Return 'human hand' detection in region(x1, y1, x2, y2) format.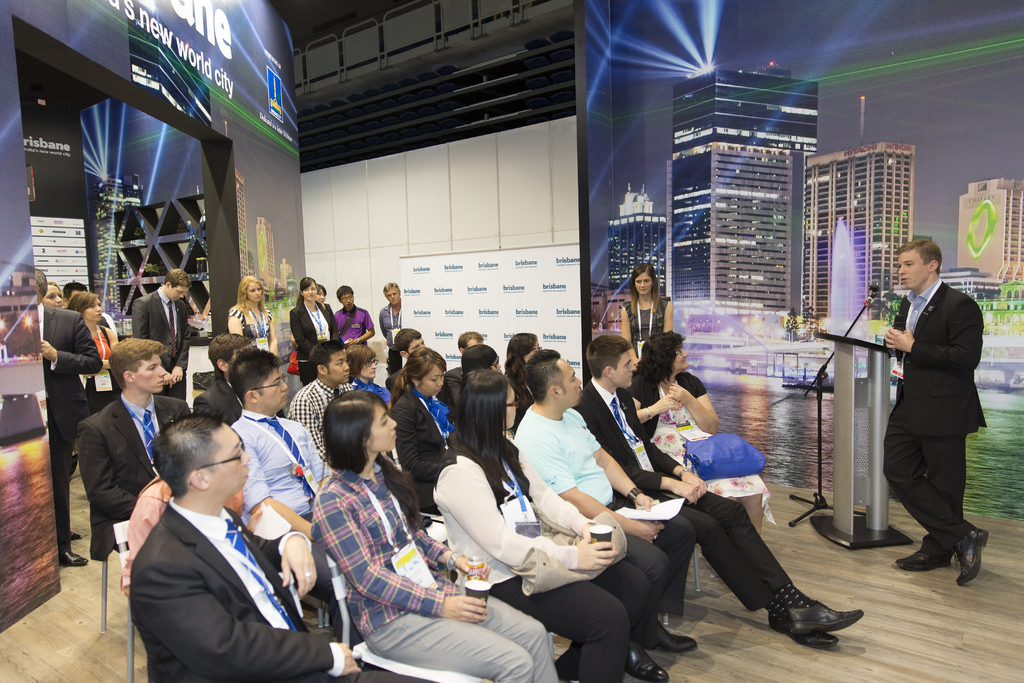
region(680, 470, 705, 503).
